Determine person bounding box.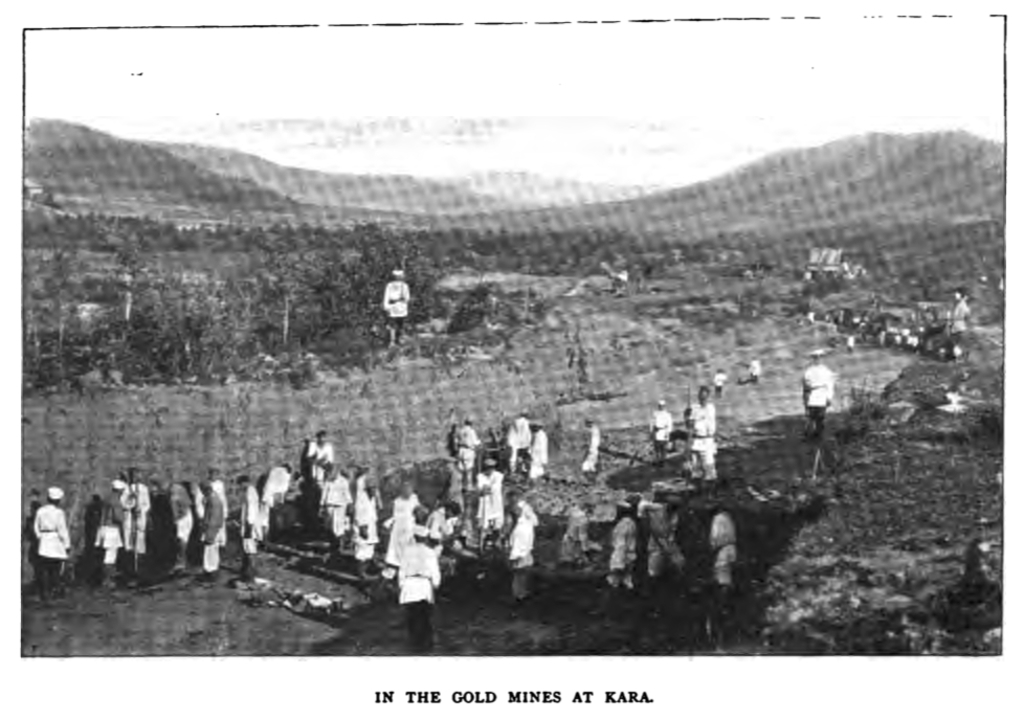
Determined: (392,528,444,646).
